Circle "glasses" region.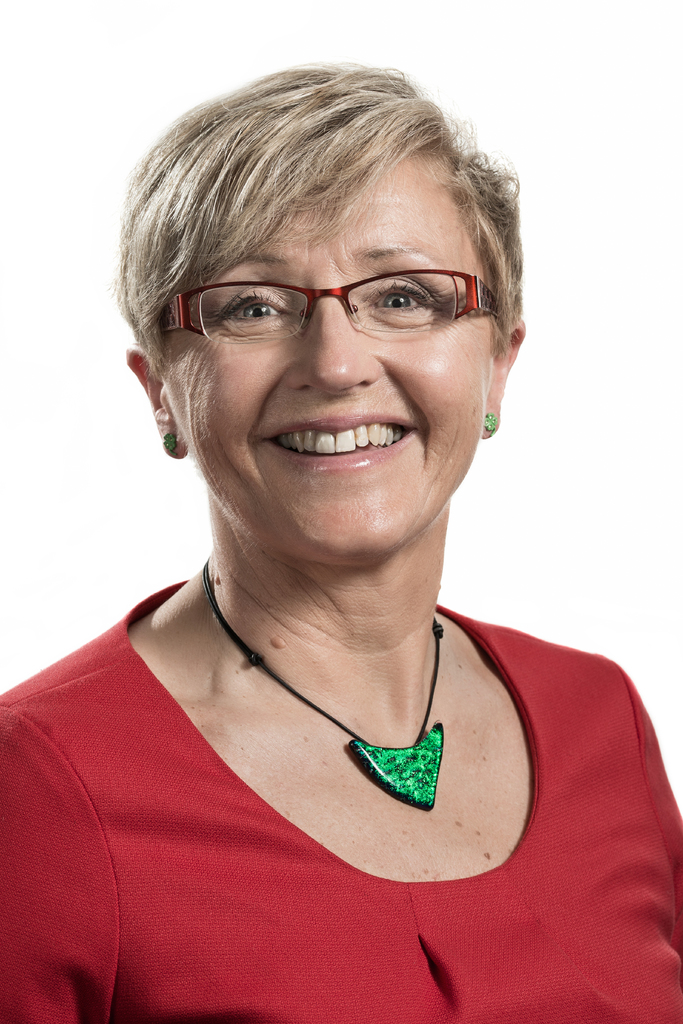
Region: (left=163, top=266, right=505, bottom=351).
